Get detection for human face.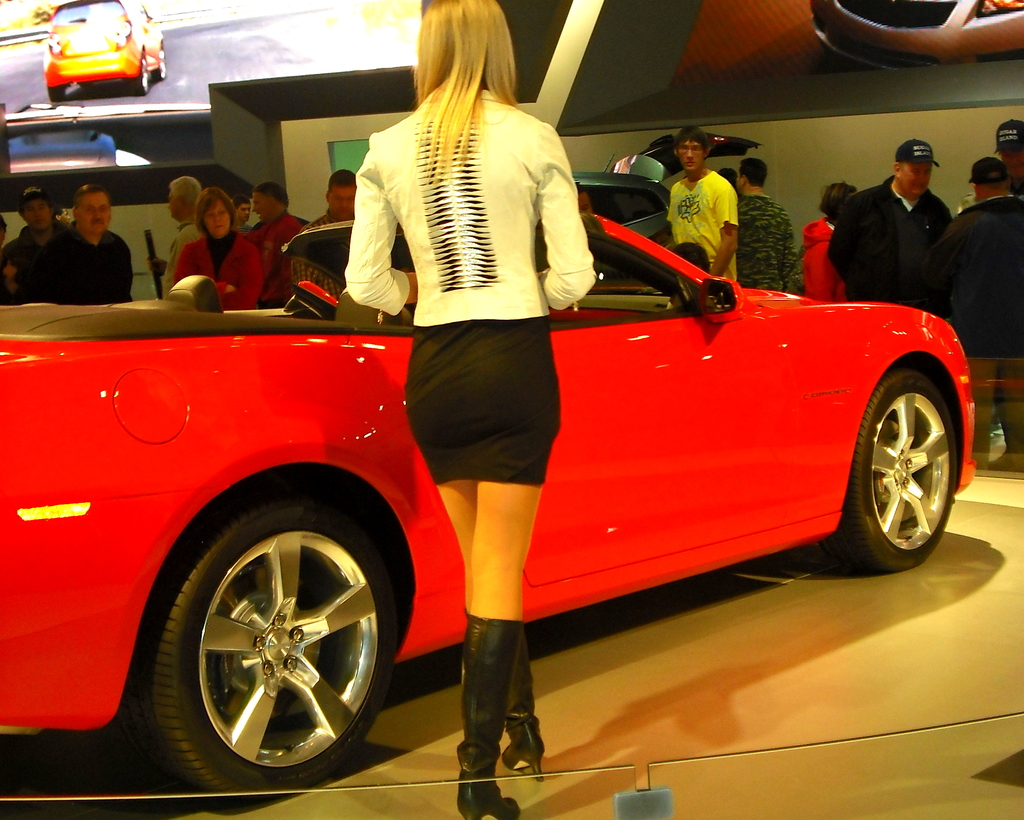
Detection: crop(24, 193, 51, 227).
